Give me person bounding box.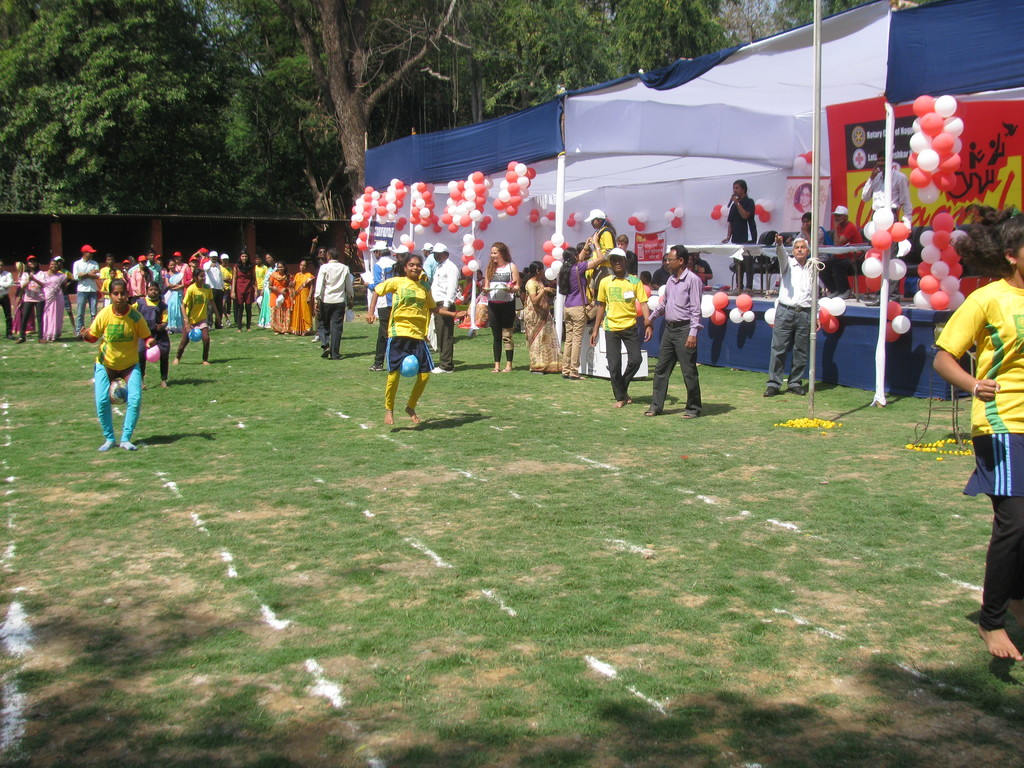
13,255,45,344.
